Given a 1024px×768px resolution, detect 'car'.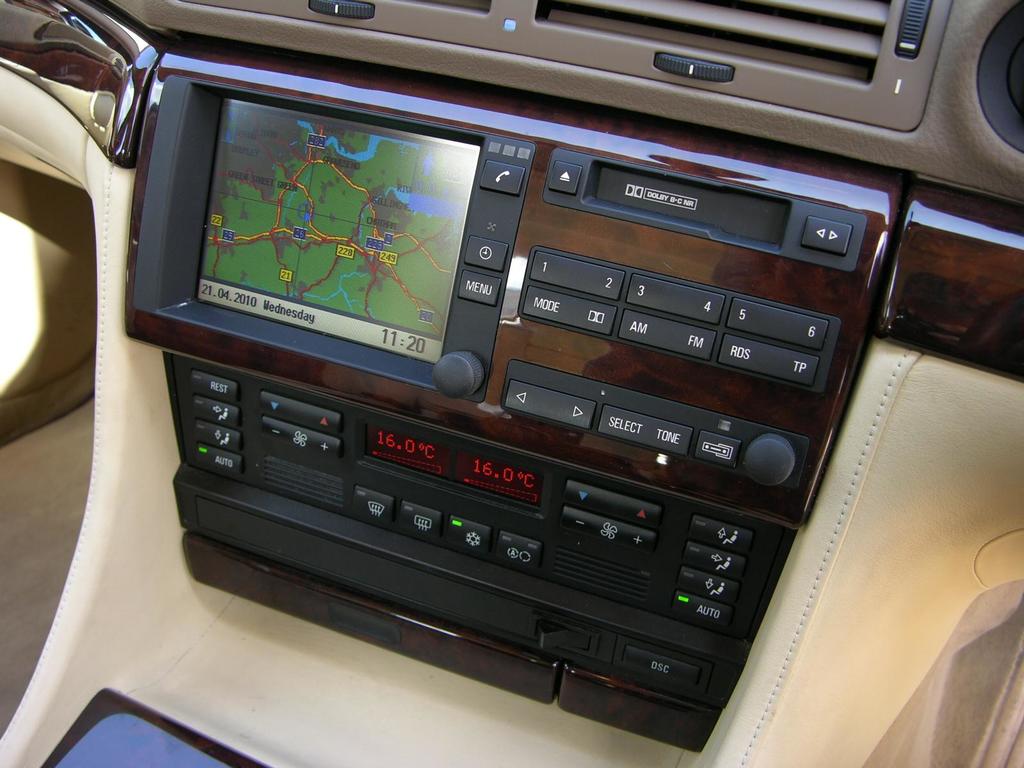
<box>0,0,1023,767</box>.
